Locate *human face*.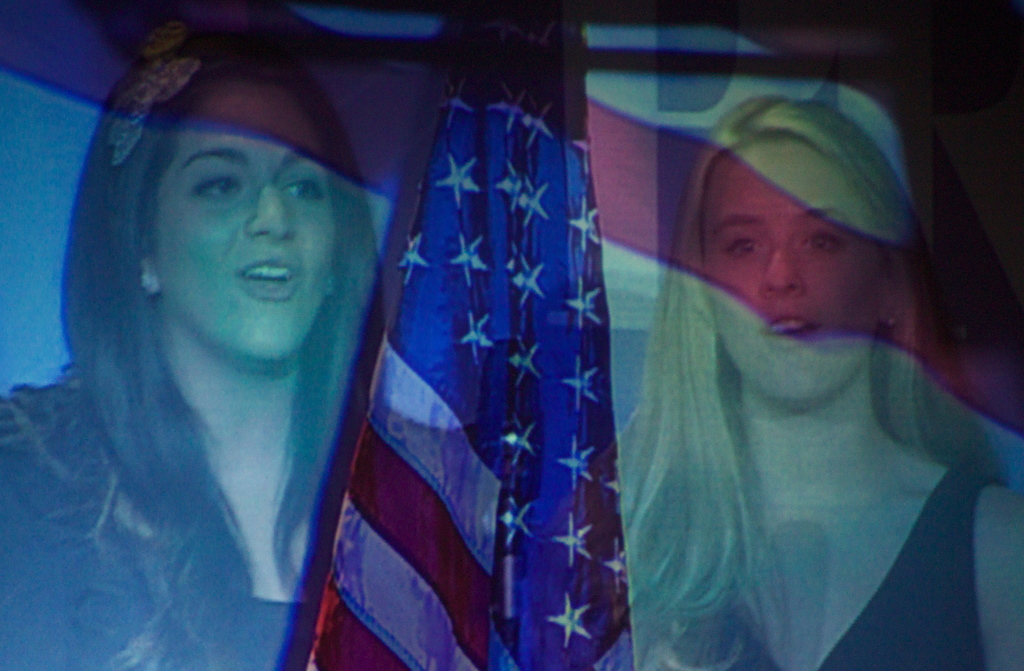
Bounding box: {"left": 701, "top": 136, "right": 877, "bottom": 401}.
